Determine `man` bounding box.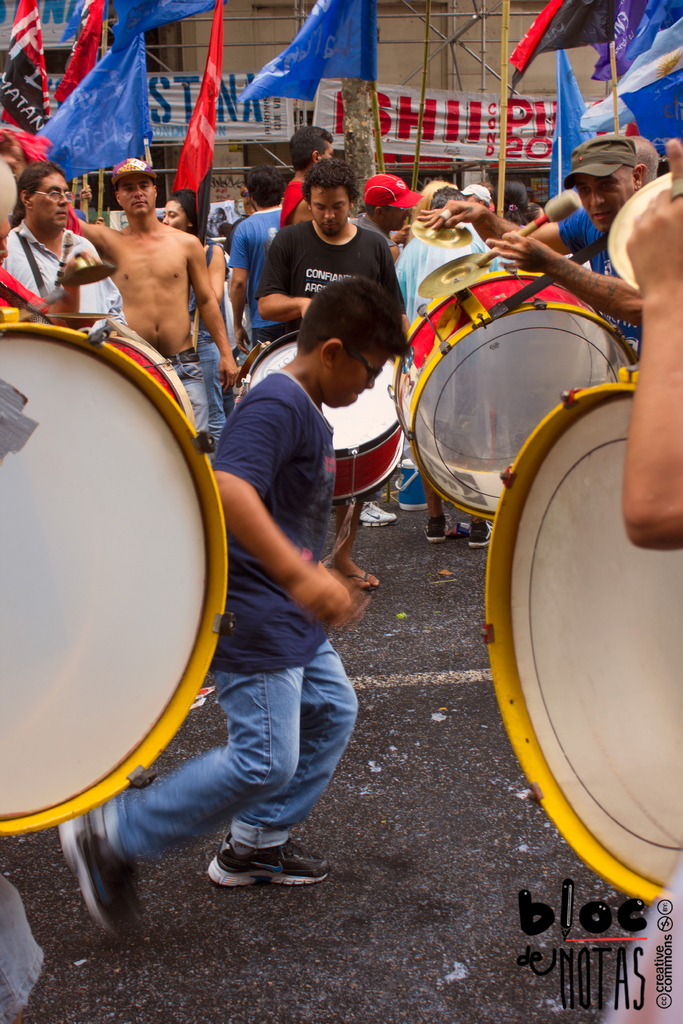
Determined: [x1=1, y1=168, x2=127, y2=316].
